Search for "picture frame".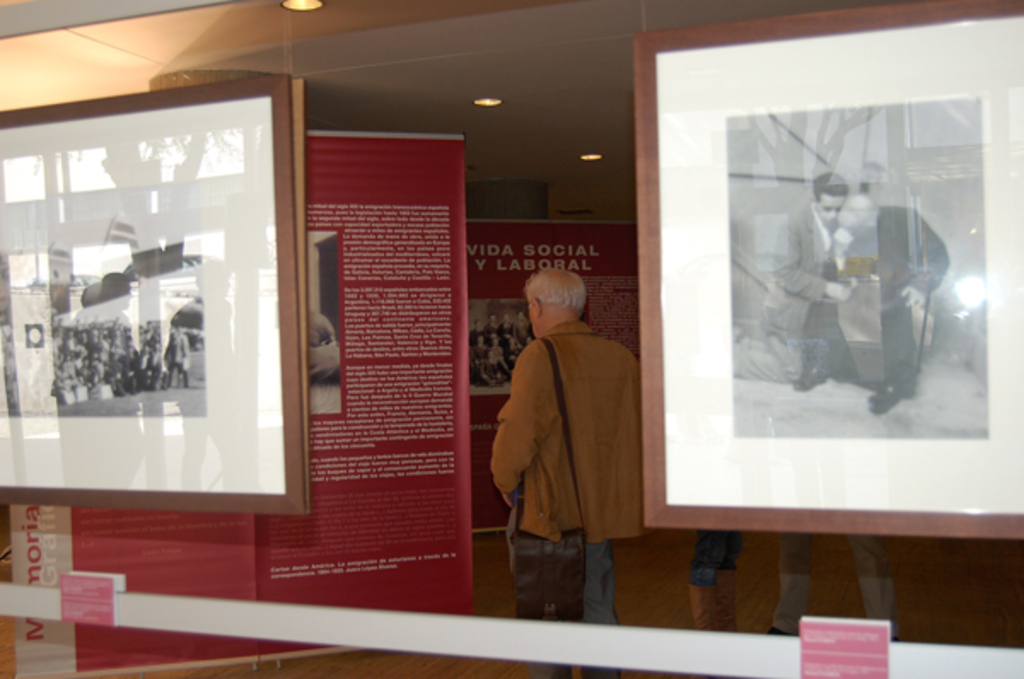
Found at <bbox>621, 2, 1022, 532</bbox>.
